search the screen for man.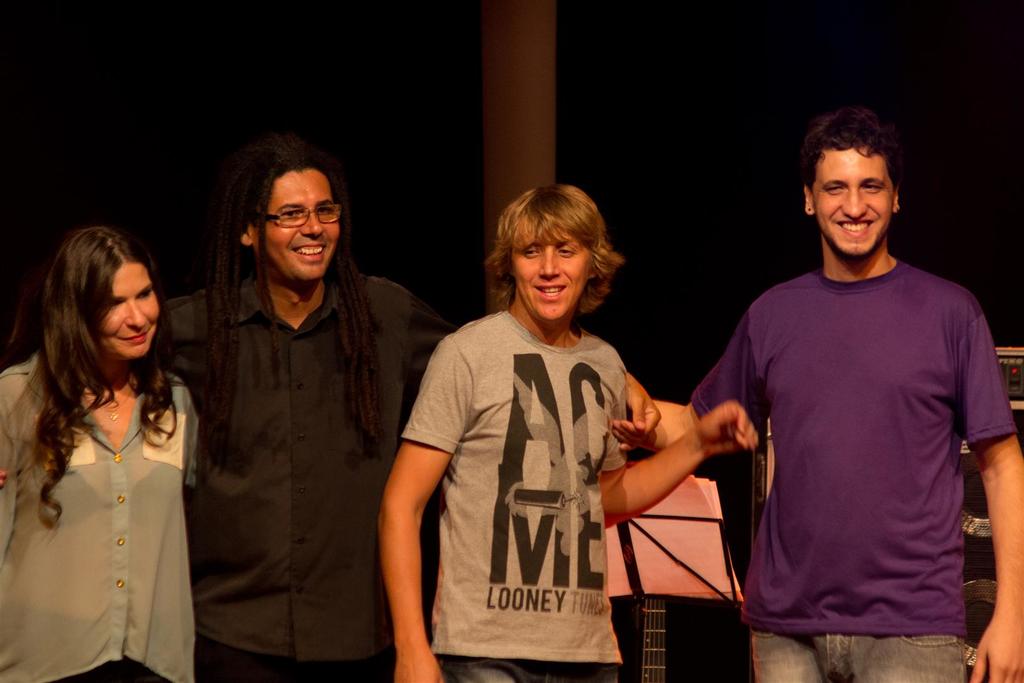
Found at rect(683, 97, 1001, 673).
